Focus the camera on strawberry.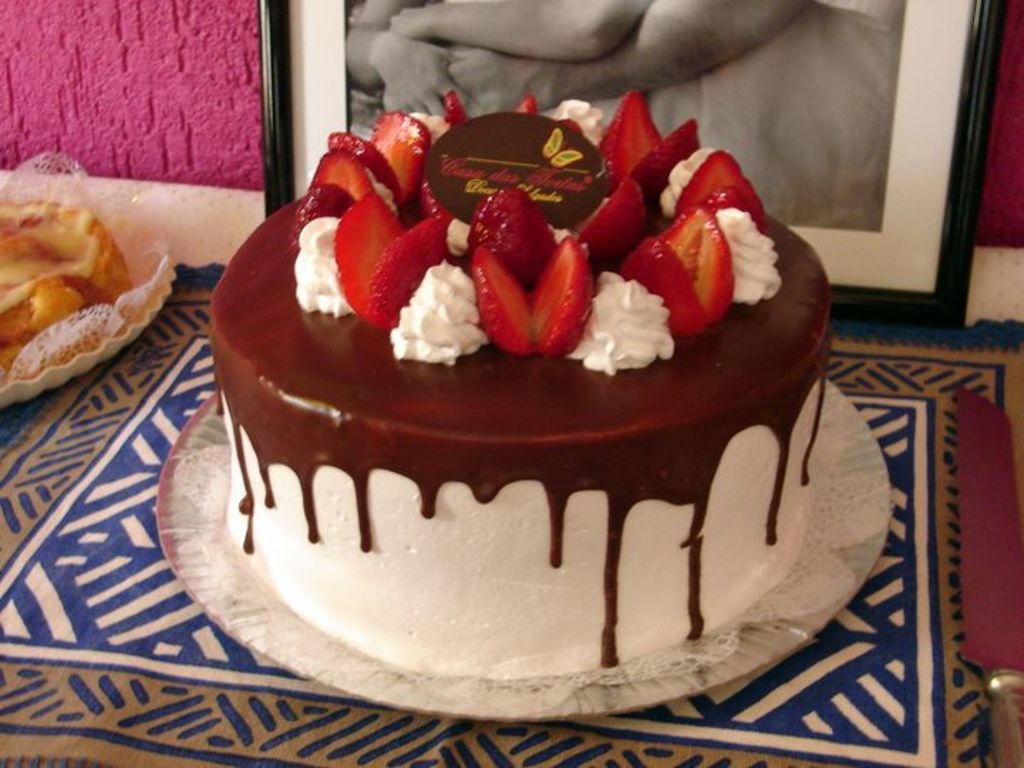
Focus region: left=602, top=91, right=658, bottom=201.
